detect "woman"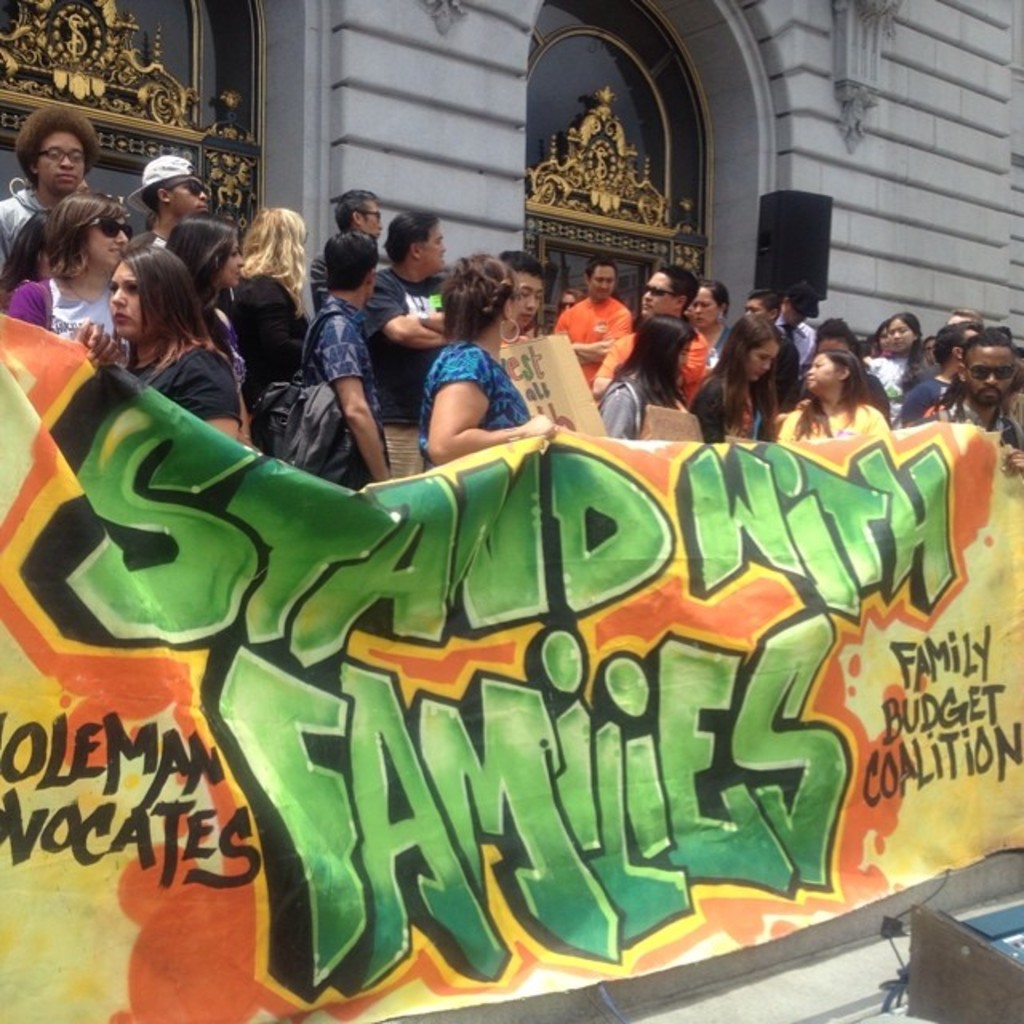
866 323 898 360
